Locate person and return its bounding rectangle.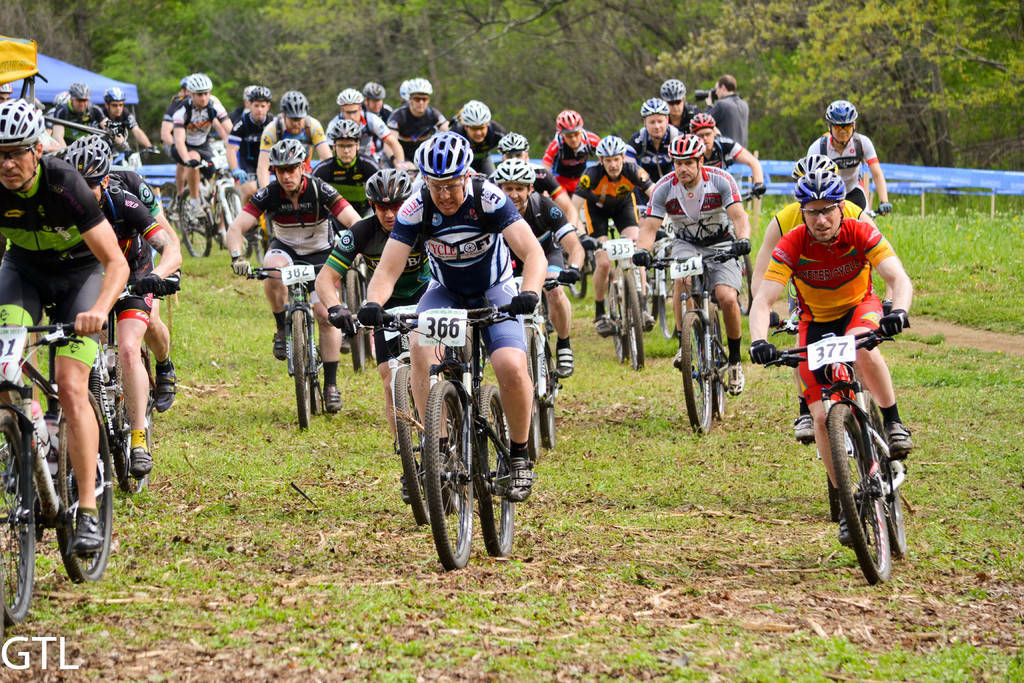
<region>305, 119, 384, 236</region>.
